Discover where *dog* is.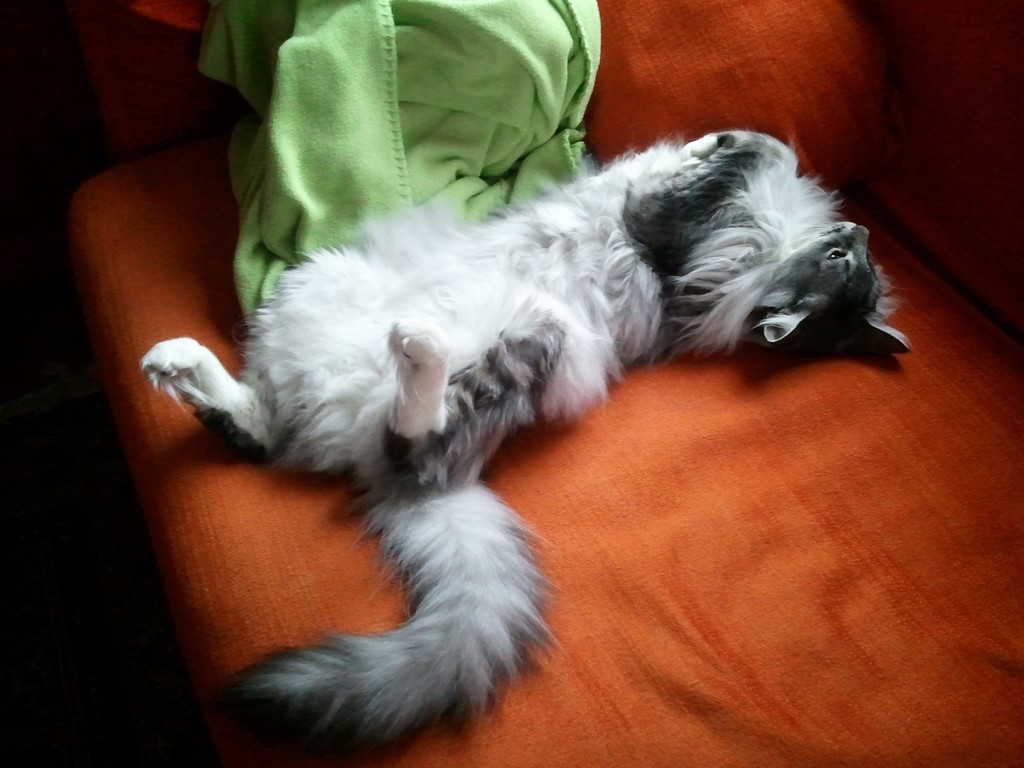
Discovered at bbox(136, 130, 913, 740).
